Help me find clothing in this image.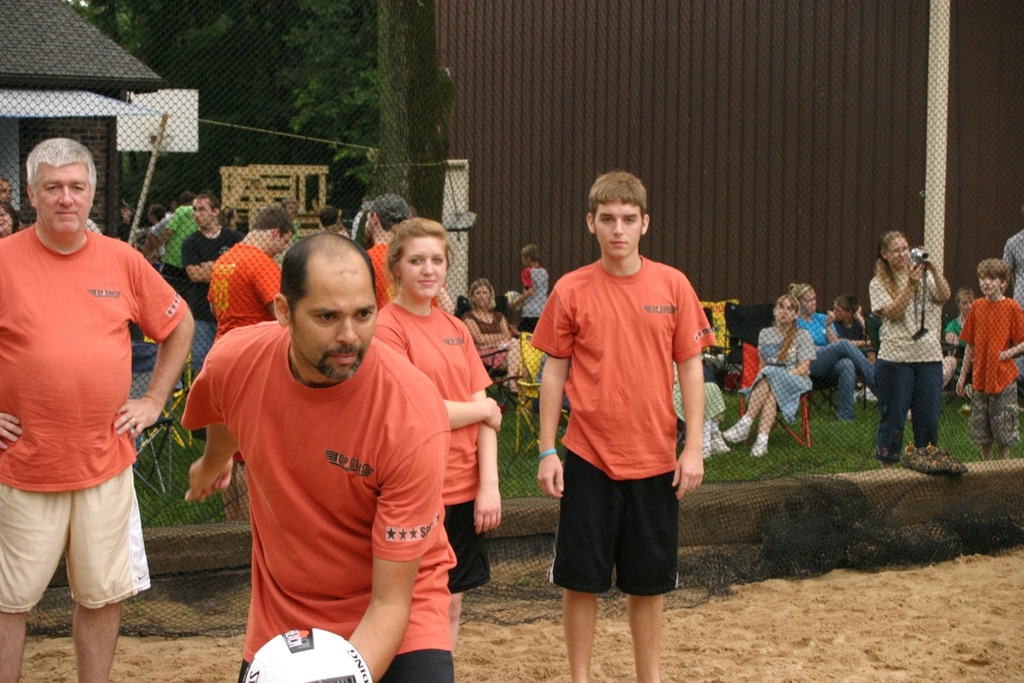
Found it: (180,225,246,380).
